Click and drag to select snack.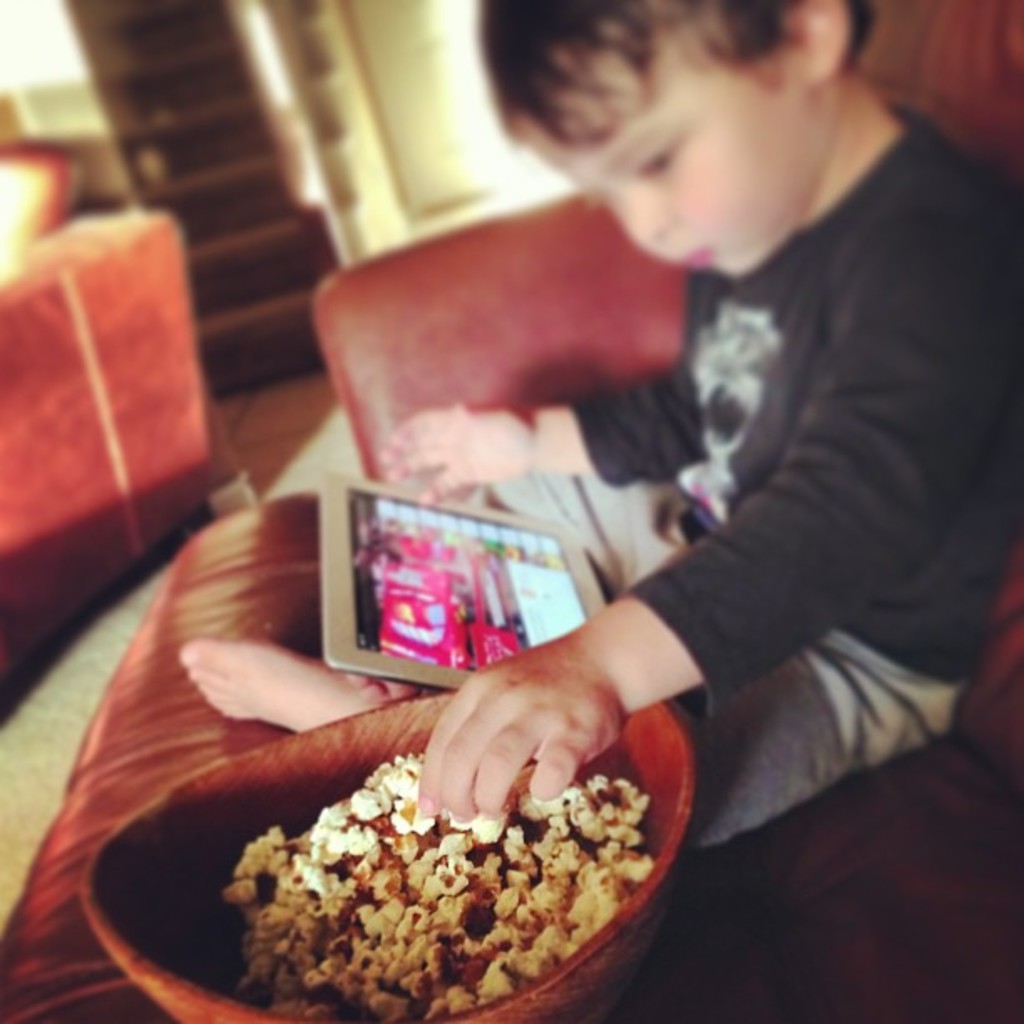
Selection: [left=161, top=780, right=643, bottom=1012].
